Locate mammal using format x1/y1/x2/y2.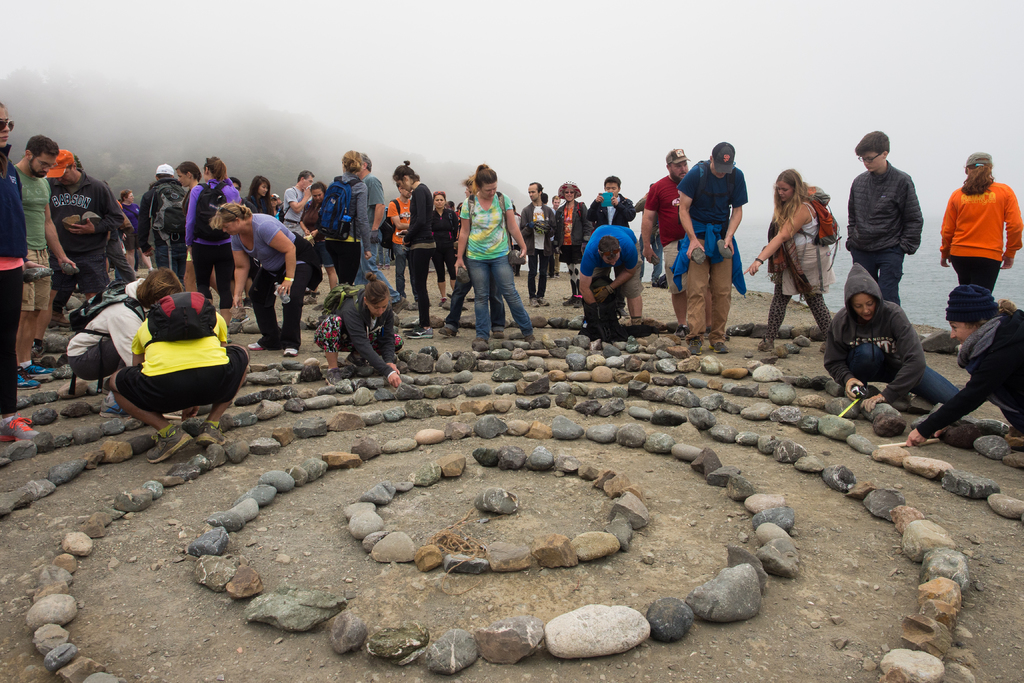
314/270/404/388.
